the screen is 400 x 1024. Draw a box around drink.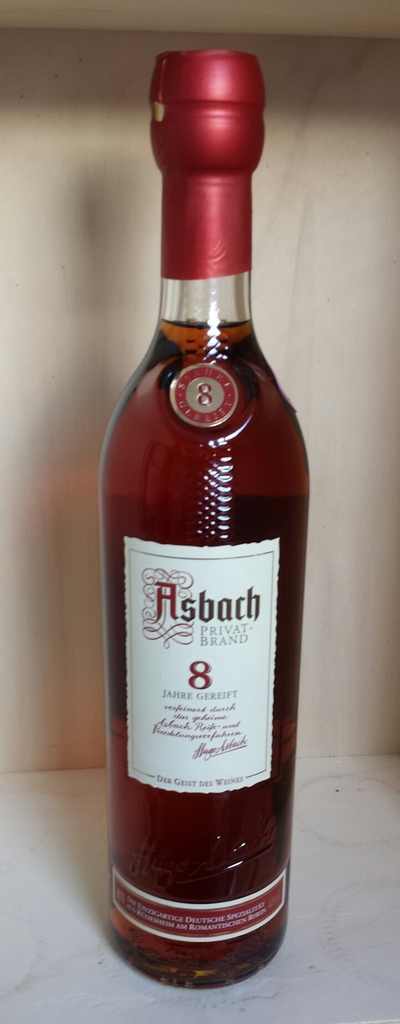
(97, 153, 303, 996).
